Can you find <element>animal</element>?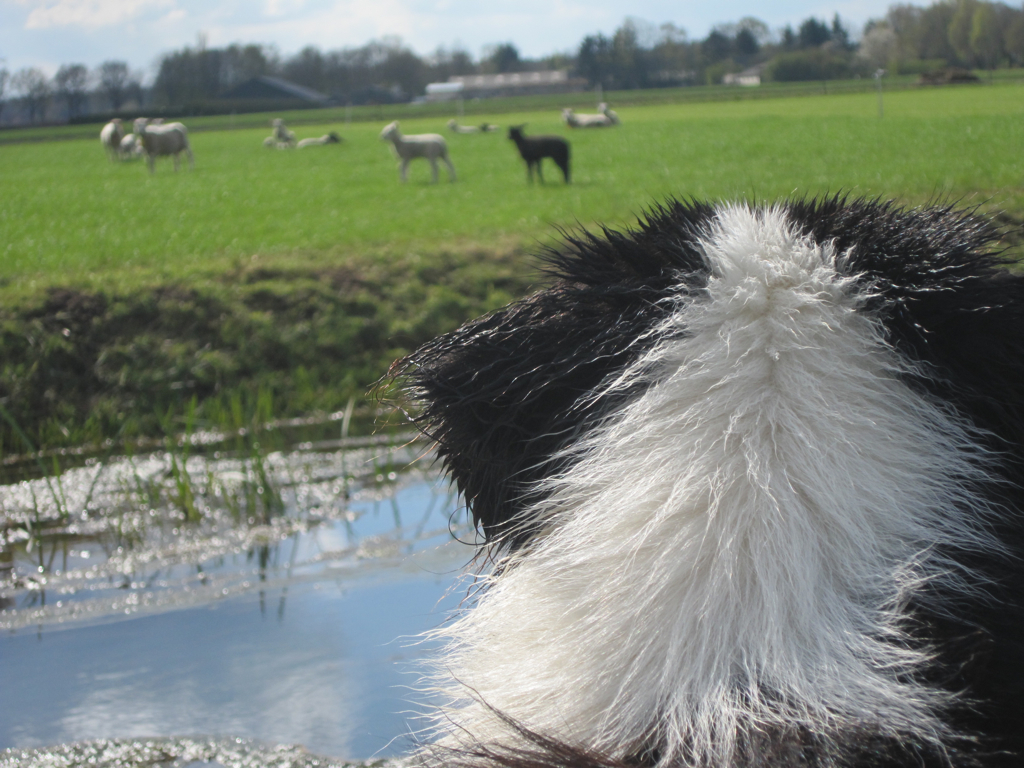
Yes, bounding box: l=125, t=113, r=189, b=167.
